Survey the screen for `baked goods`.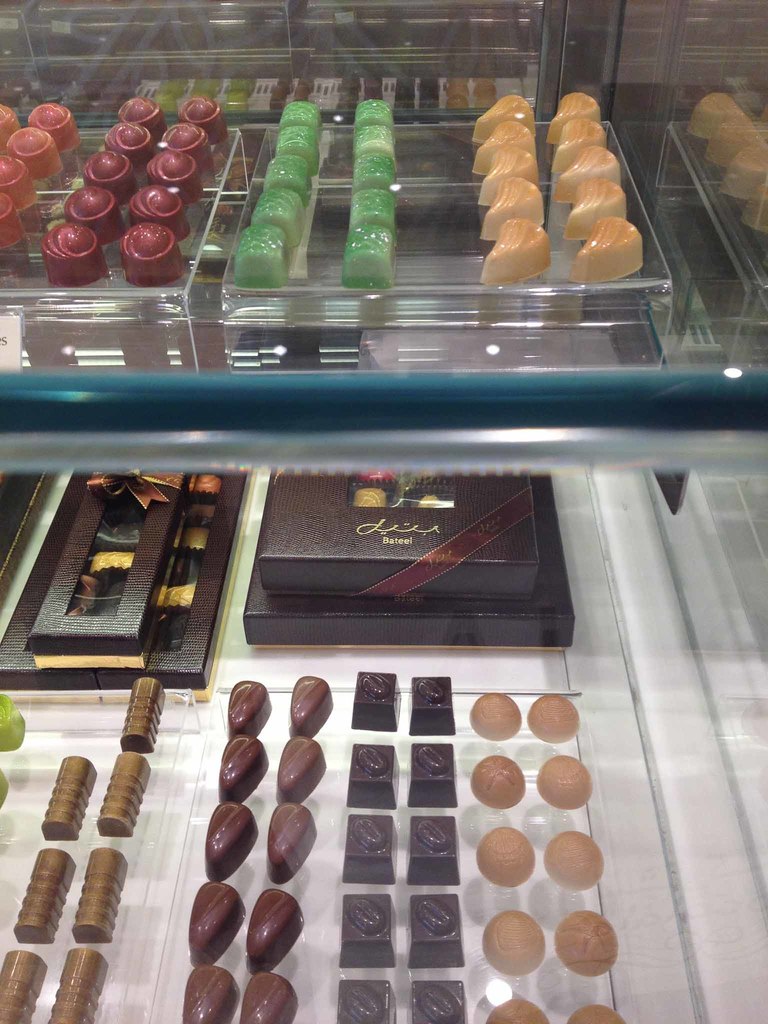
Survey found: left=231, top=225, right=292, bottom=285.
